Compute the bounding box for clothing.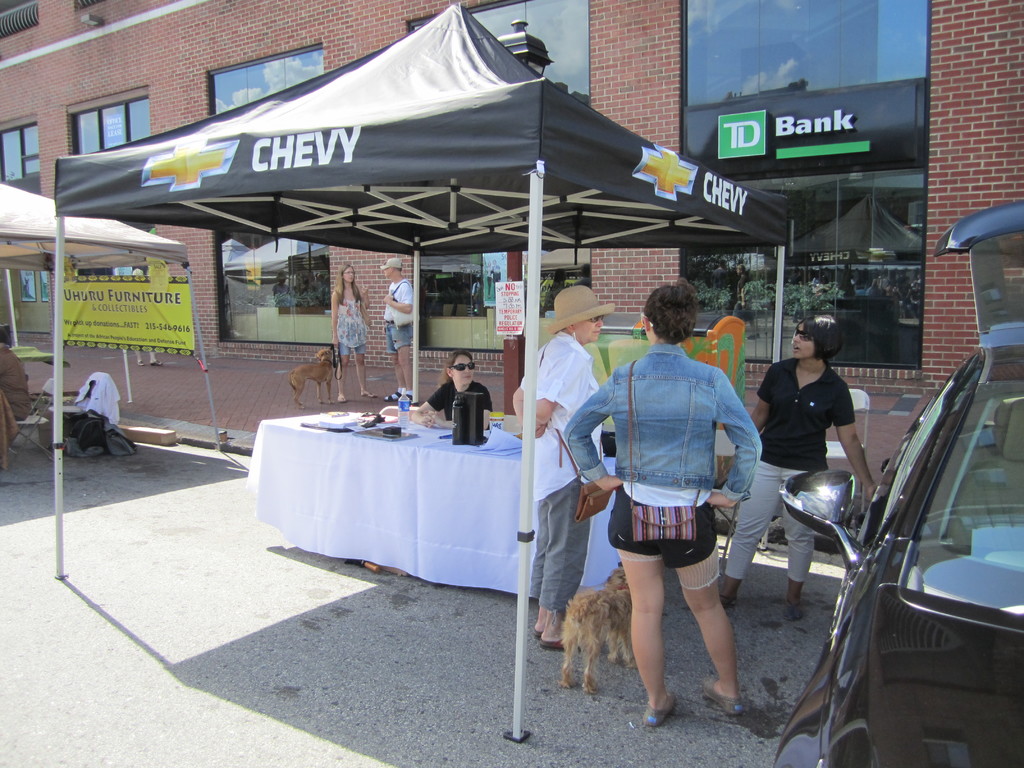
pyautogui.locateOnScreen(468, 279, 483, 320).
